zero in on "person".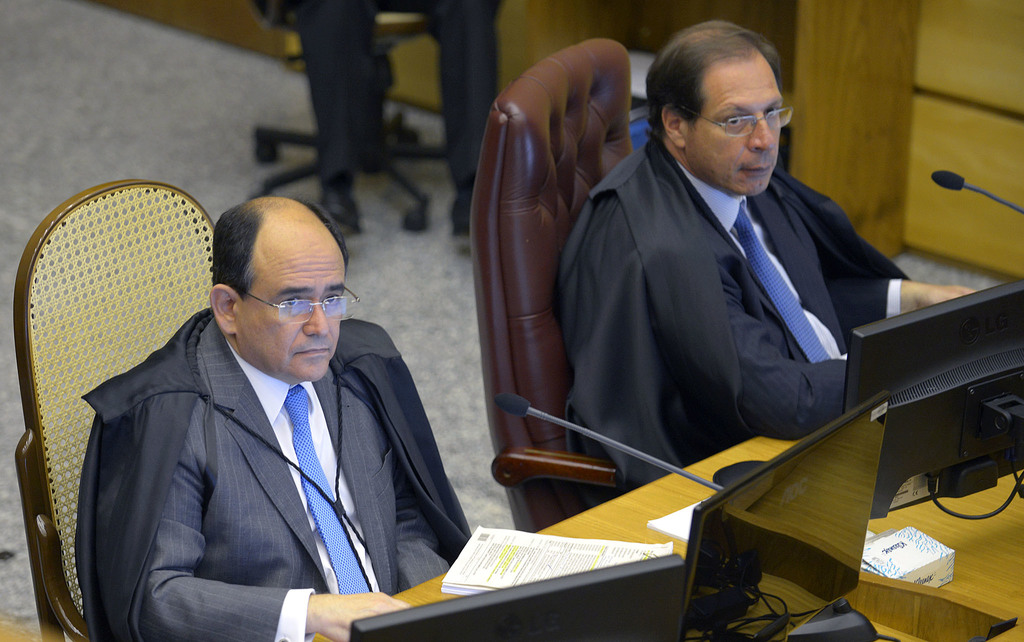
Zeroed in: 295,0,500,231.
